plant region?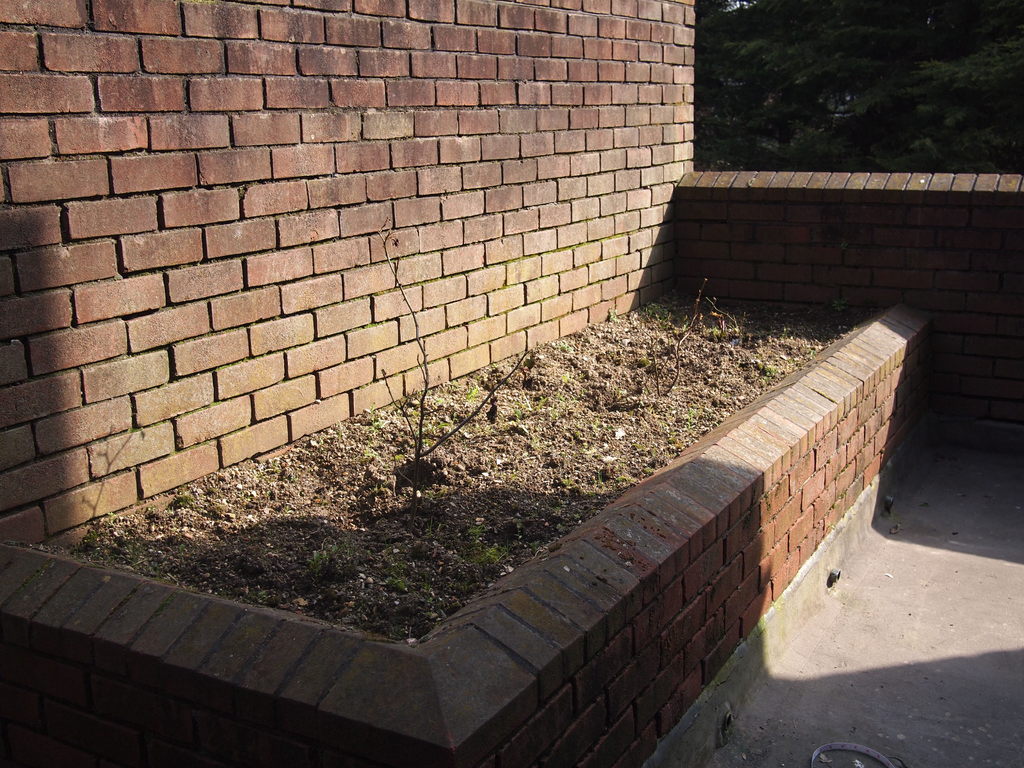
pyautogui.locateOnScreen(461, 379, 483, 406)
